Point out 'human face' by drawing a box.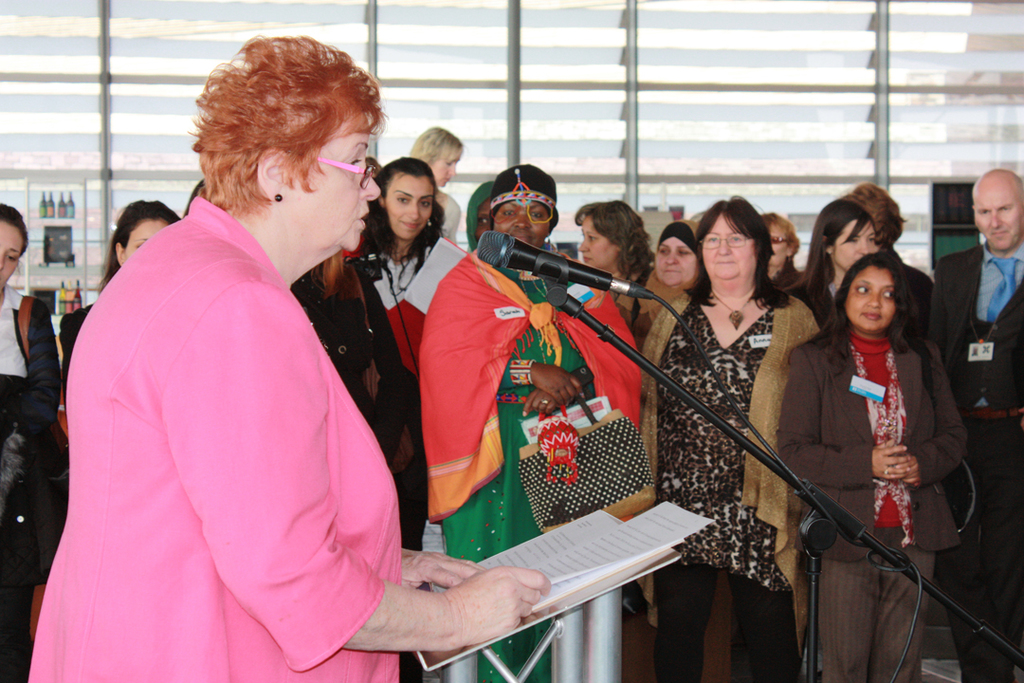
pyautogui.locateOnScreen(121, 218, 161, 259).
